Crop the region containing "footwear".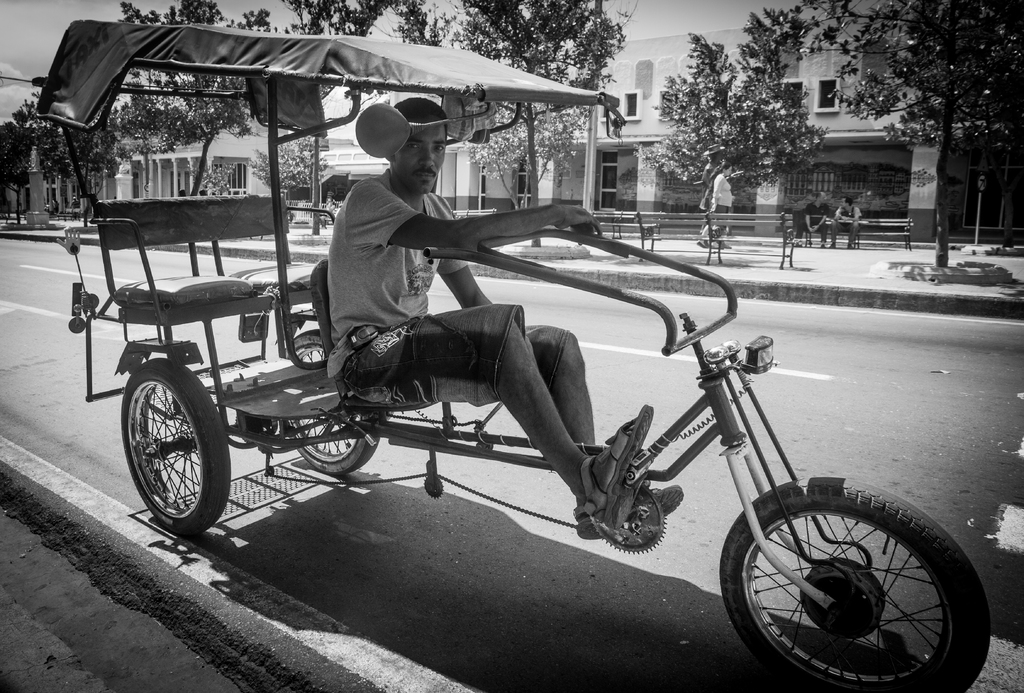
Crop region: bbox(827, 243, 832, 248).
